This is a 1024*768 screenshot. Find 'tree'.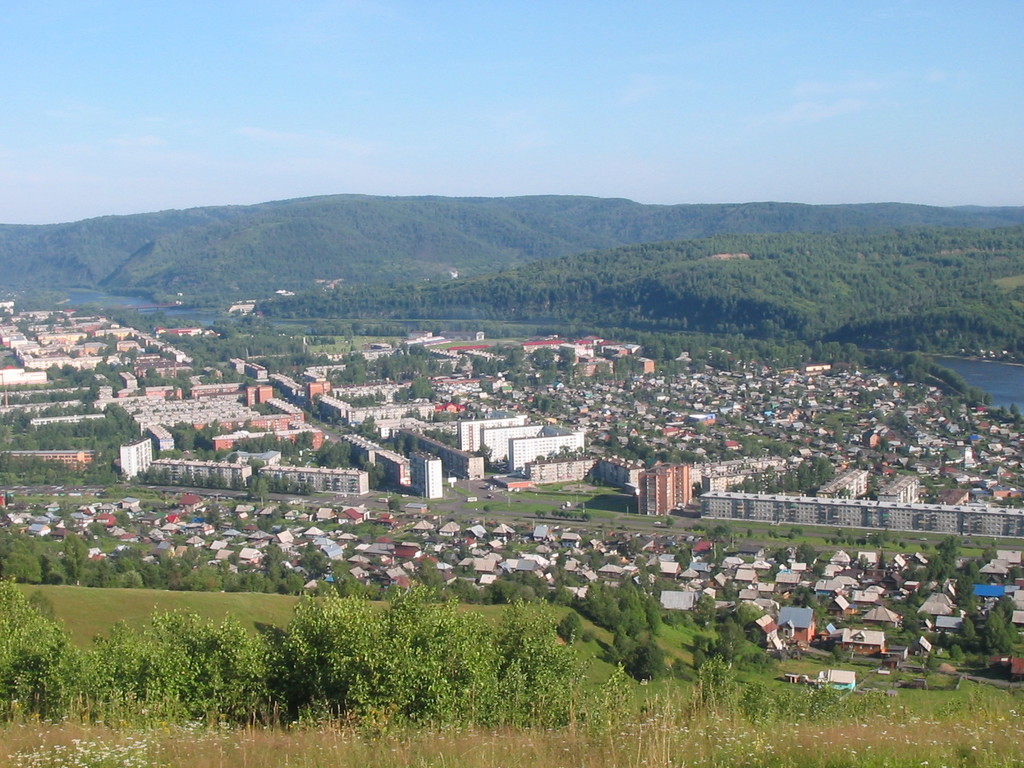
Bounding box: bbox=[456, 542, 474, 564].
